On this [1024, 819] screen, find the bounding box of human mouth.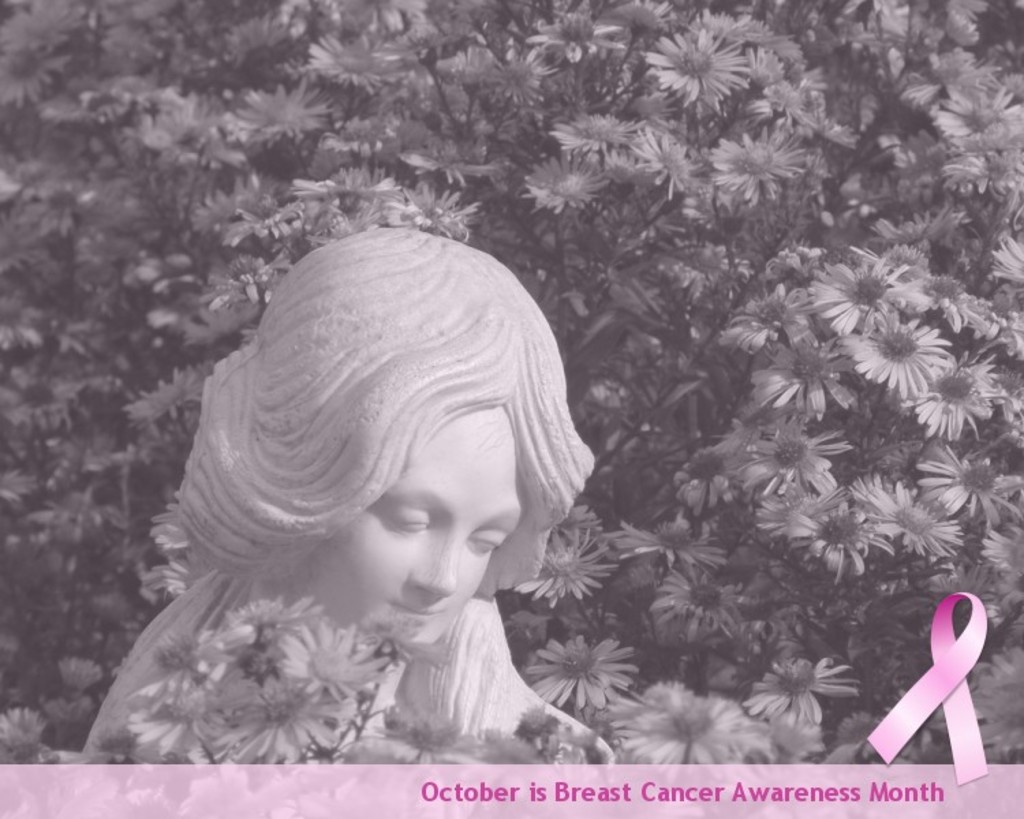
Bounding box: locate(397, 602, 449, 617).
